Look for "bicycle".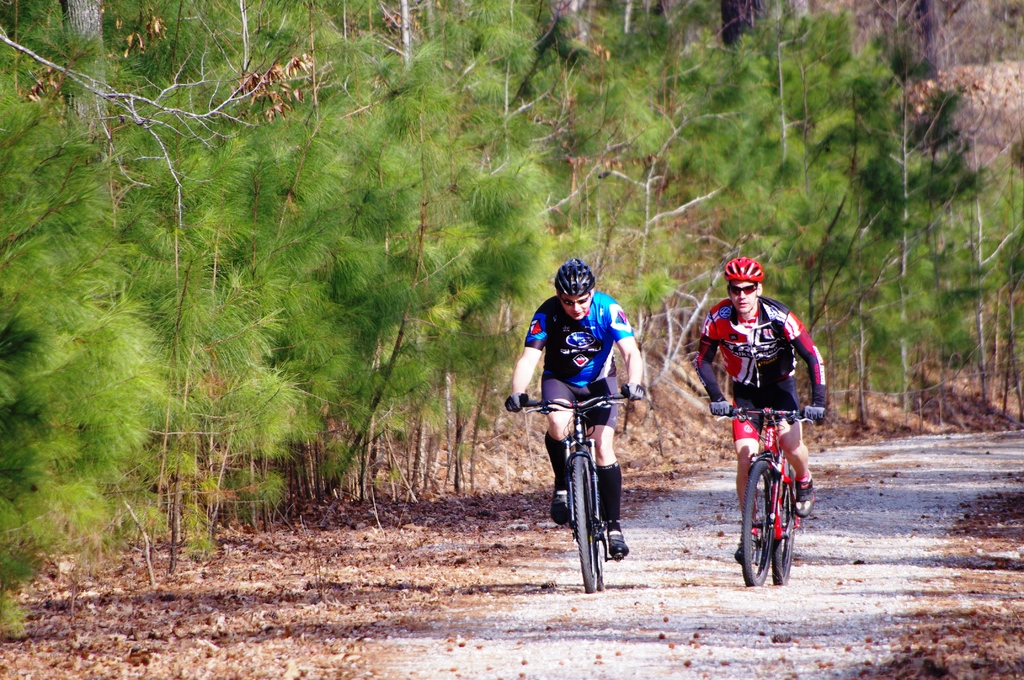
Found: 516:385:633:594.
